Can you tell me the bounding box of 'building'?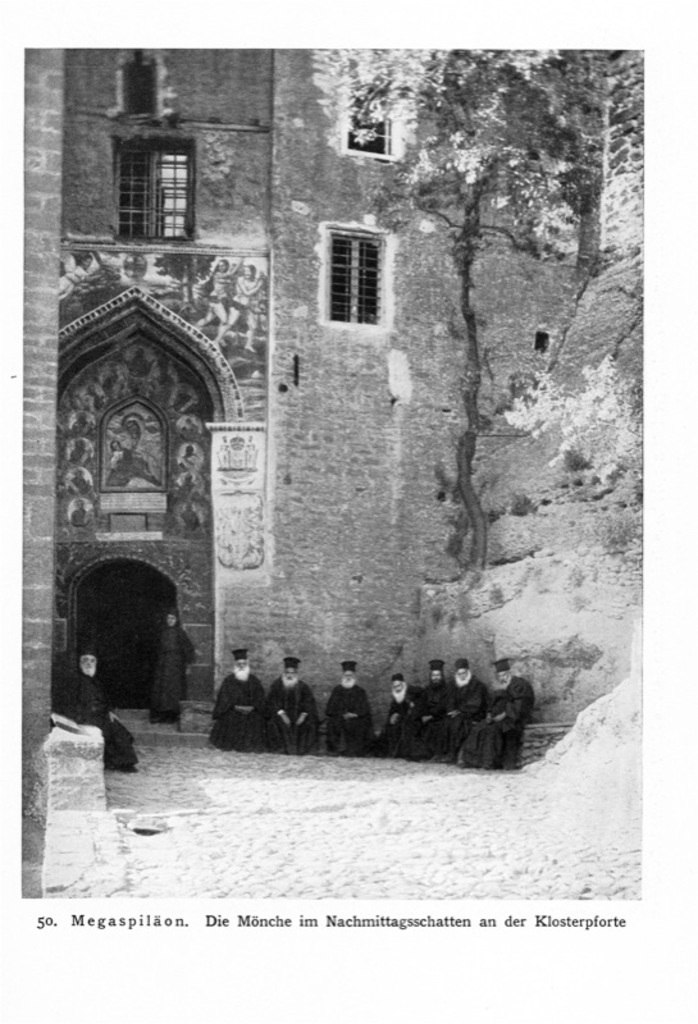
(x1=19, y1=51, x2=645, y2=902).
